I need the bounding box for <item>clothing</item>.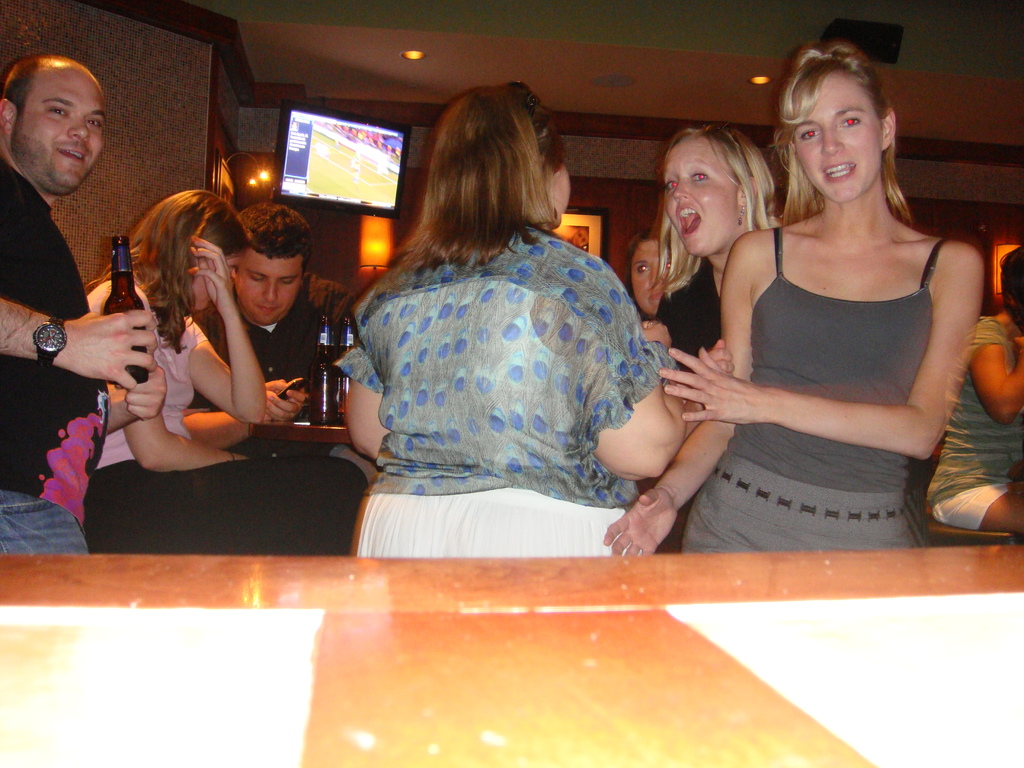
Here it is: BBox(925, 316, 1023, 536).
